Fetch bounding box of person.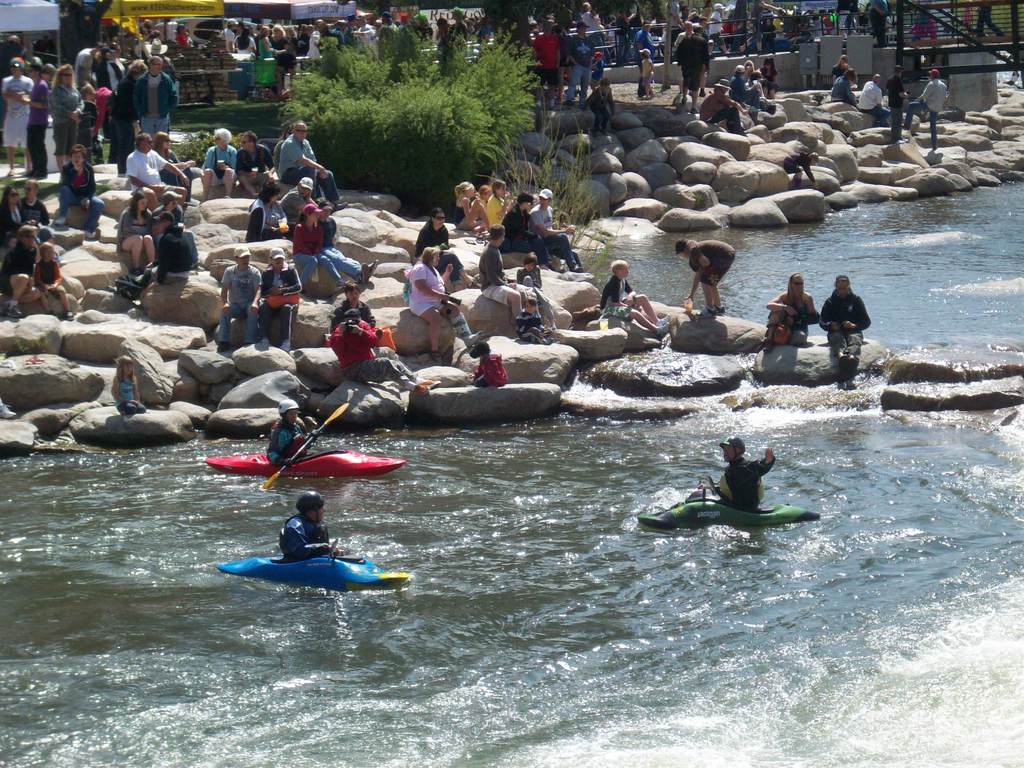
Bbox: (262,248,304,348).
